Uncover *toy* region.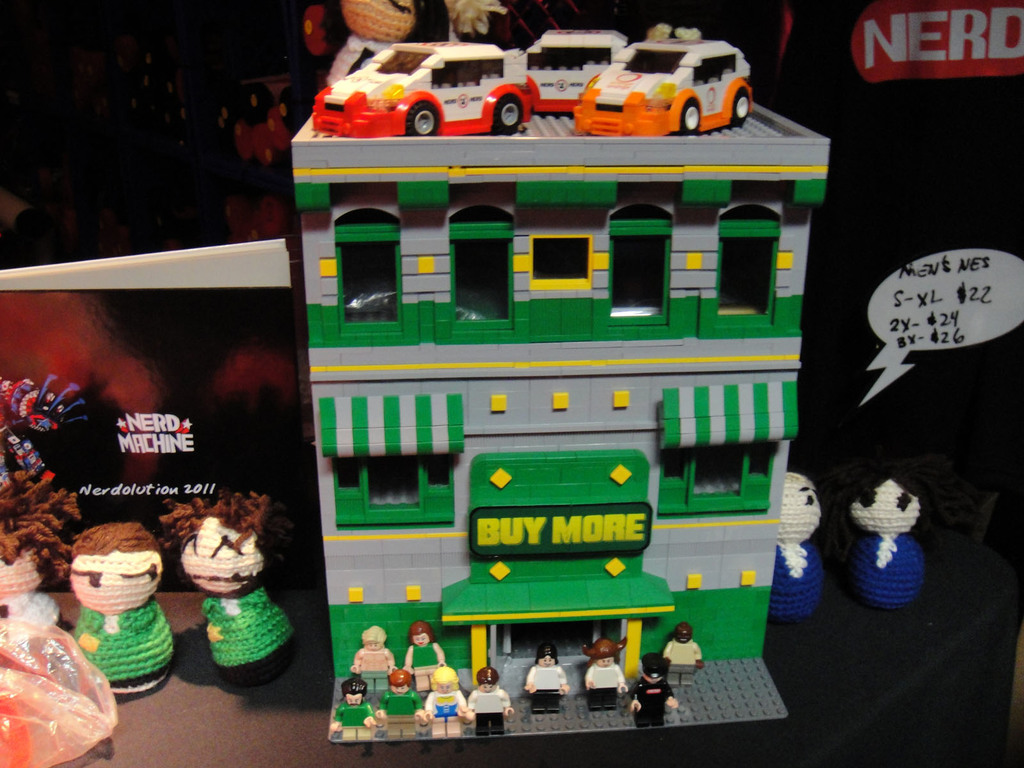
Uncovered: BBox(529, 643, 567, 716).
